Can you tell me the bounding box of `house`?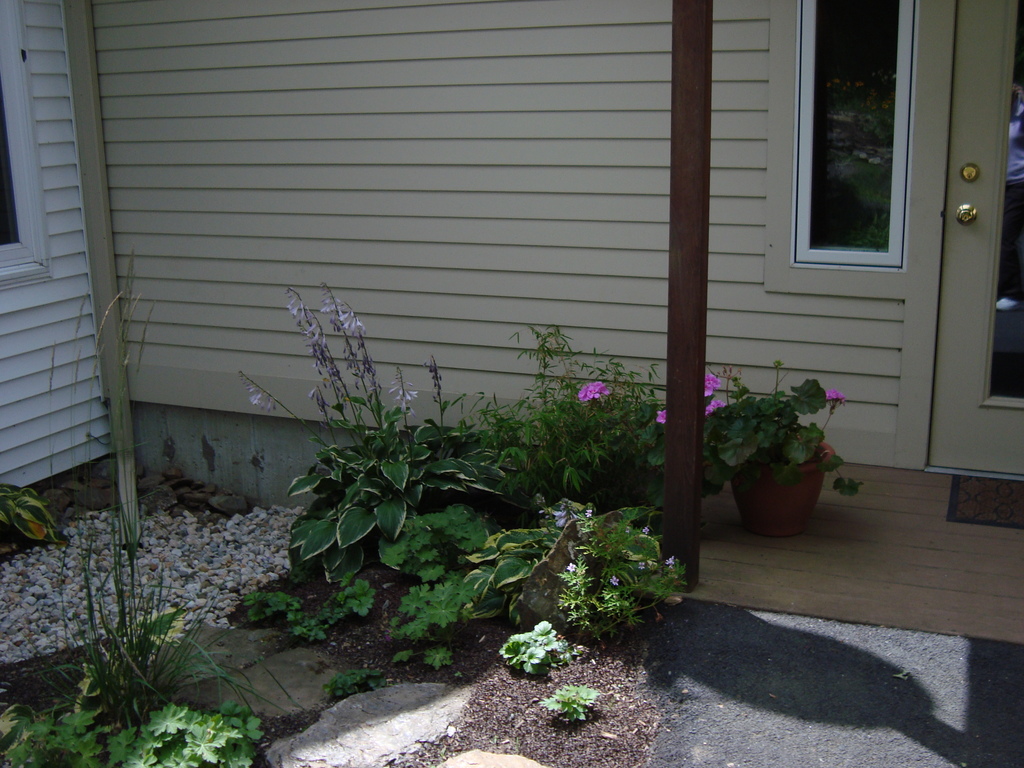
bbox(0, 0, 1023, 643).
